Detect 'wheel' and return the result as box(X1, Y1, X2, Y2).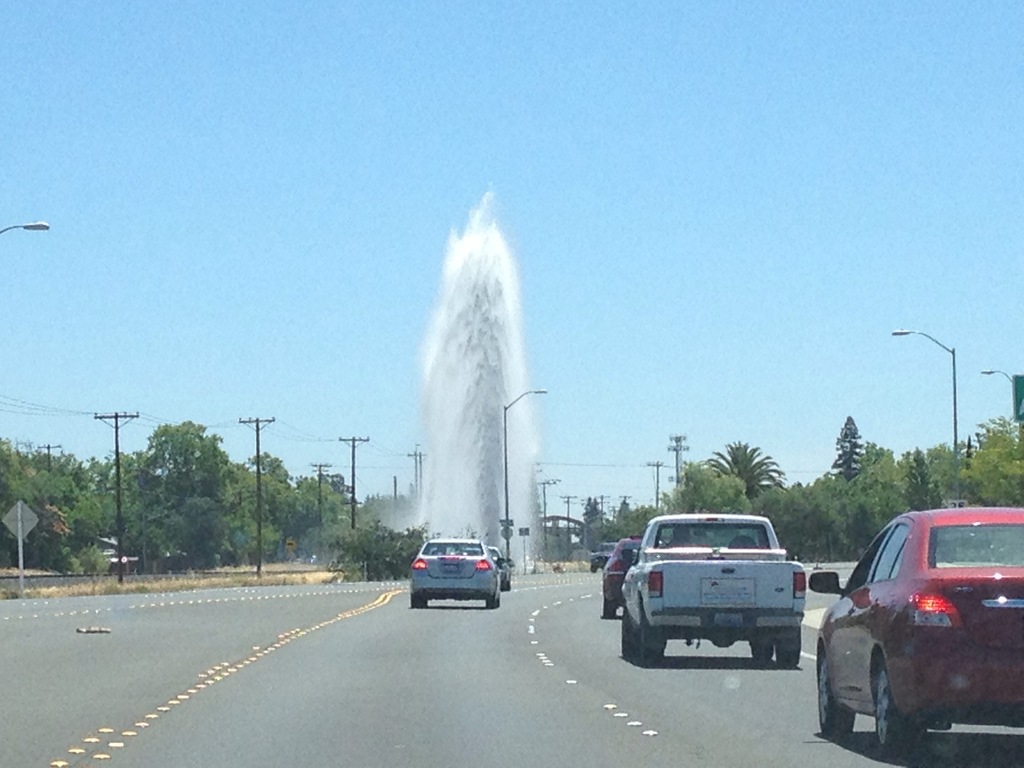
box(591, 563, 596, 574).
